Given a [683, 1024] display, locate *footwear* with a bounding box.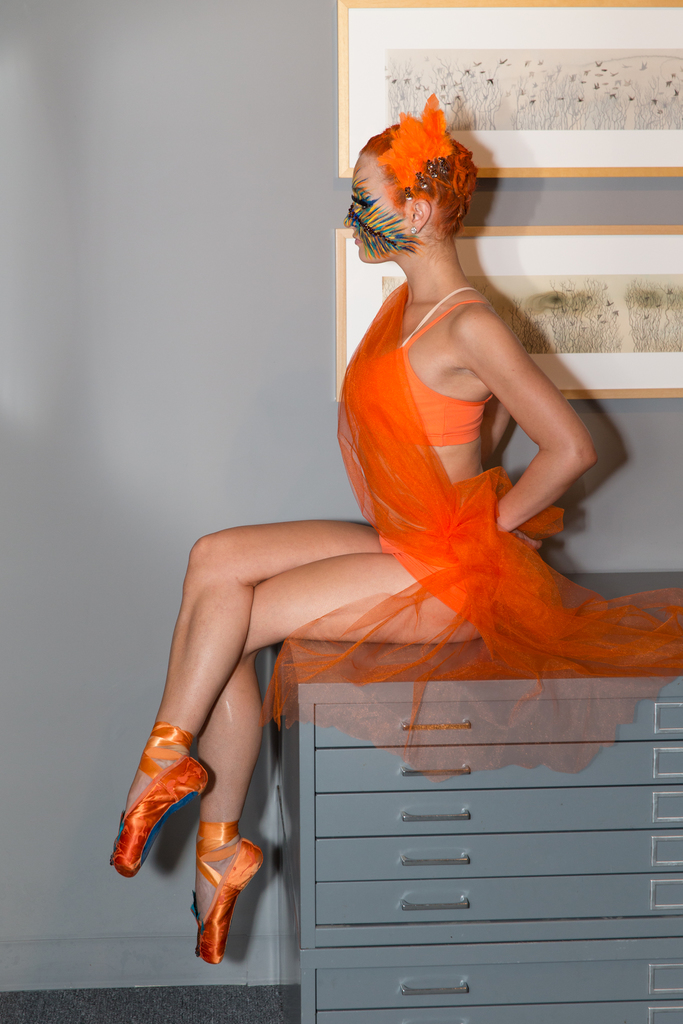
Located: select_region(179, 817, 270, 973).
